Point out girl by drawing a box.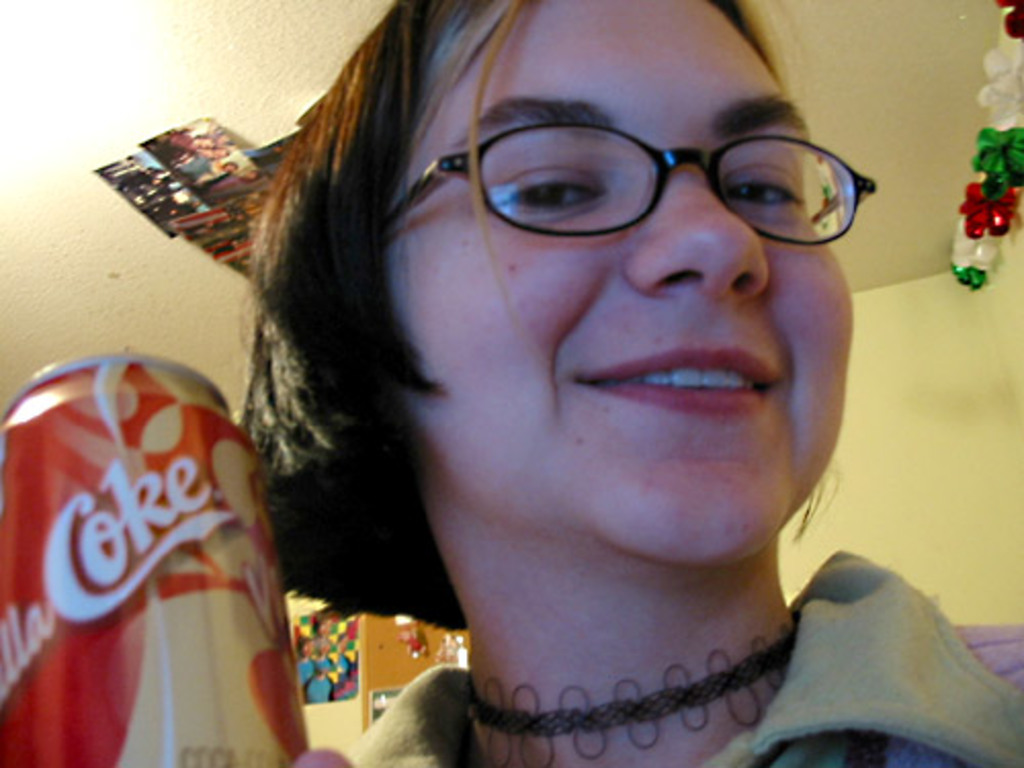
<bbox>246, 0, 1022, 766</bbox>.
